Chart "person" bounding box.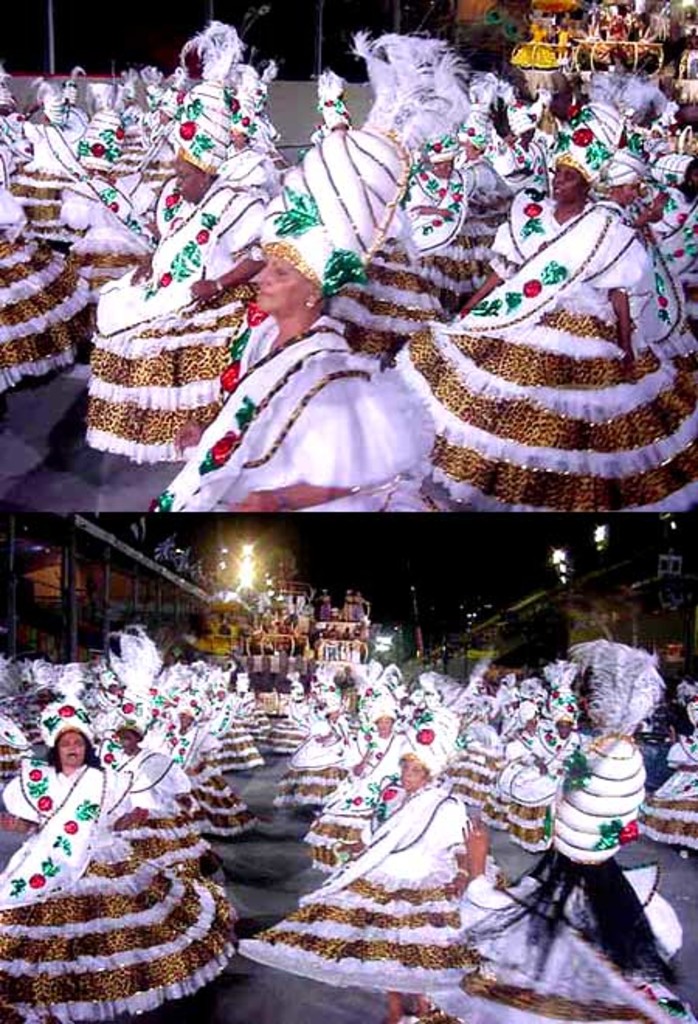
Charted: x1=0 y1=155 x2=90 y2=389.
